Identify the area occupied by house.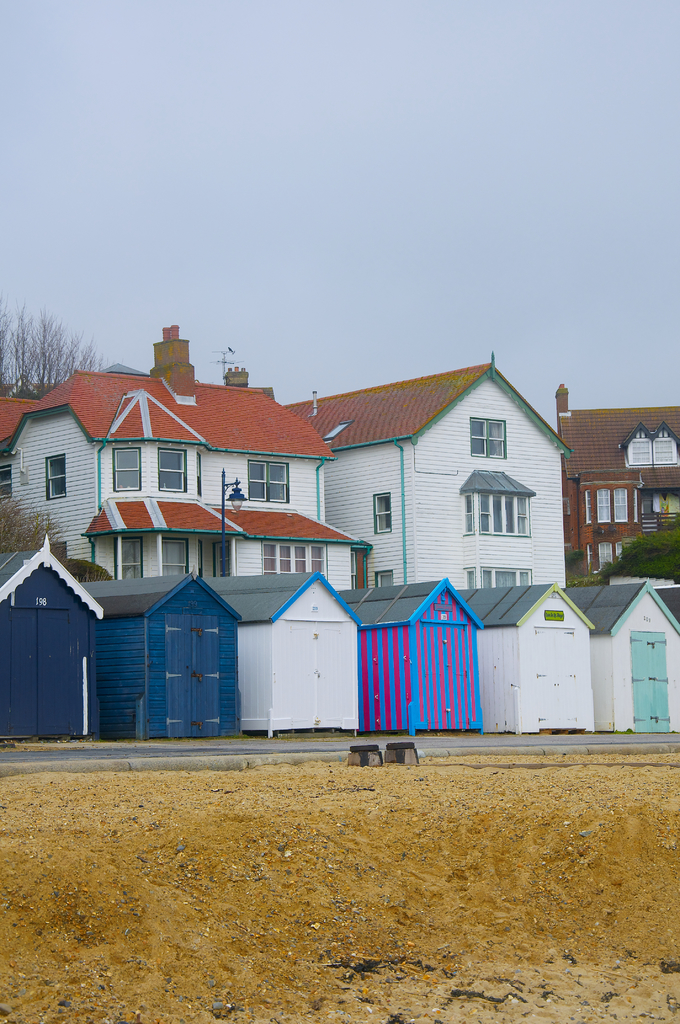
Area: BBox(0, 534, 104, 739).
